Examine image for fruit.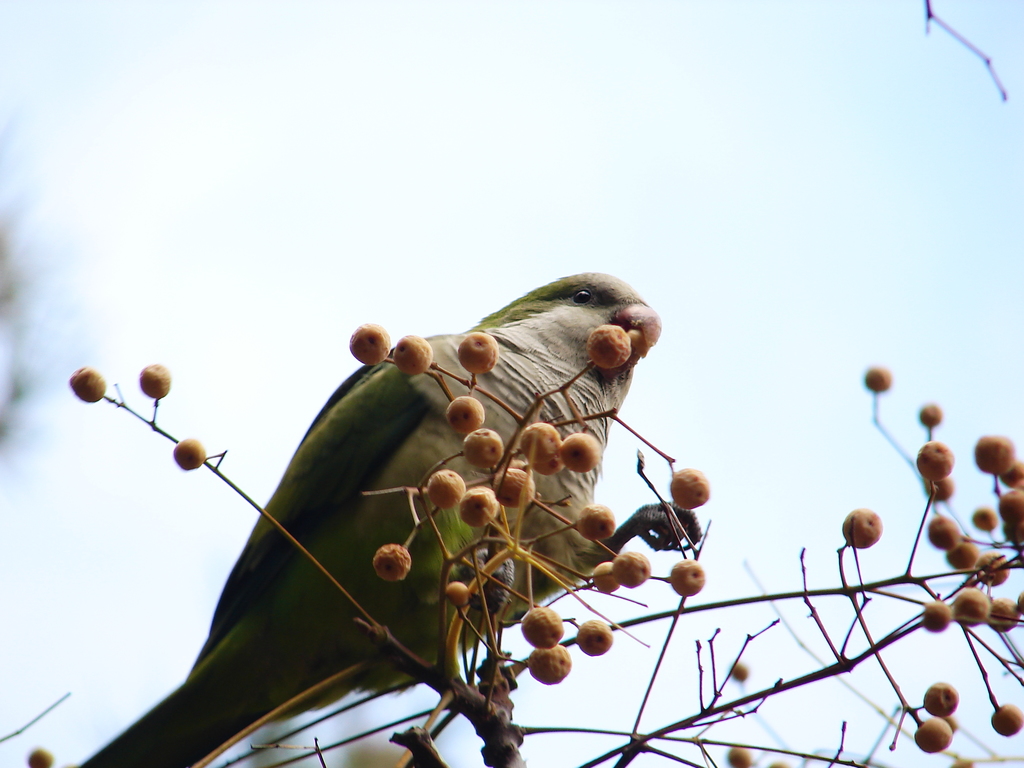
Examination result: rect(728, 663, 751, 682).
